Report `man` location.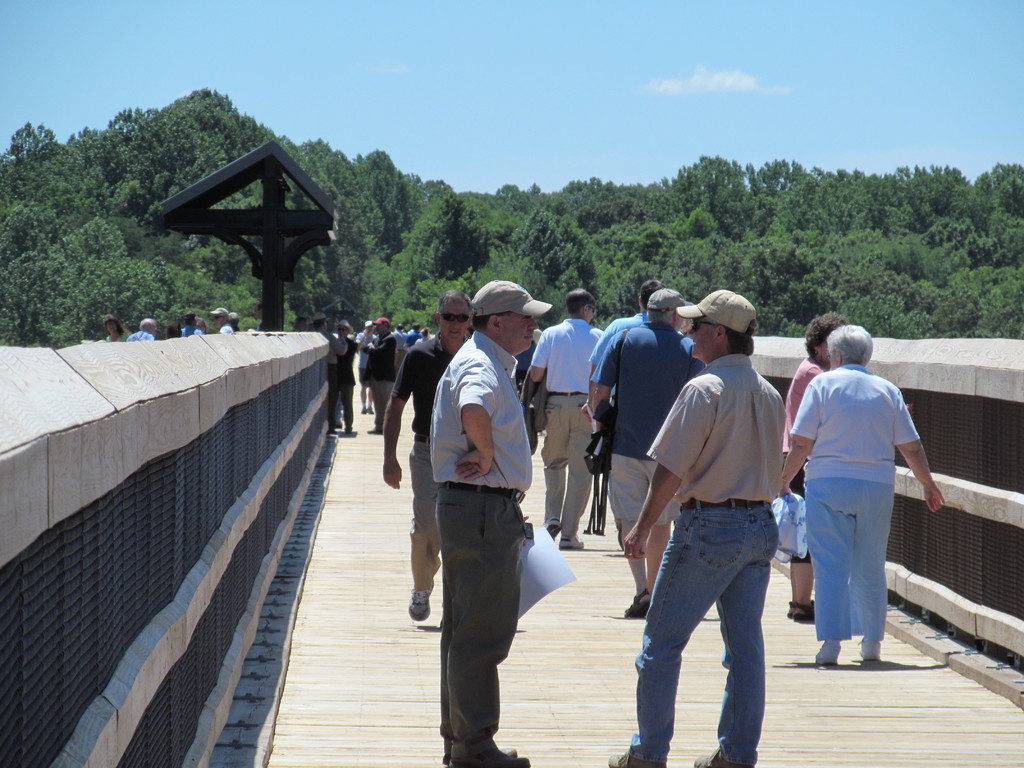
Report: <region>431, 283, 547, 767</region>.
